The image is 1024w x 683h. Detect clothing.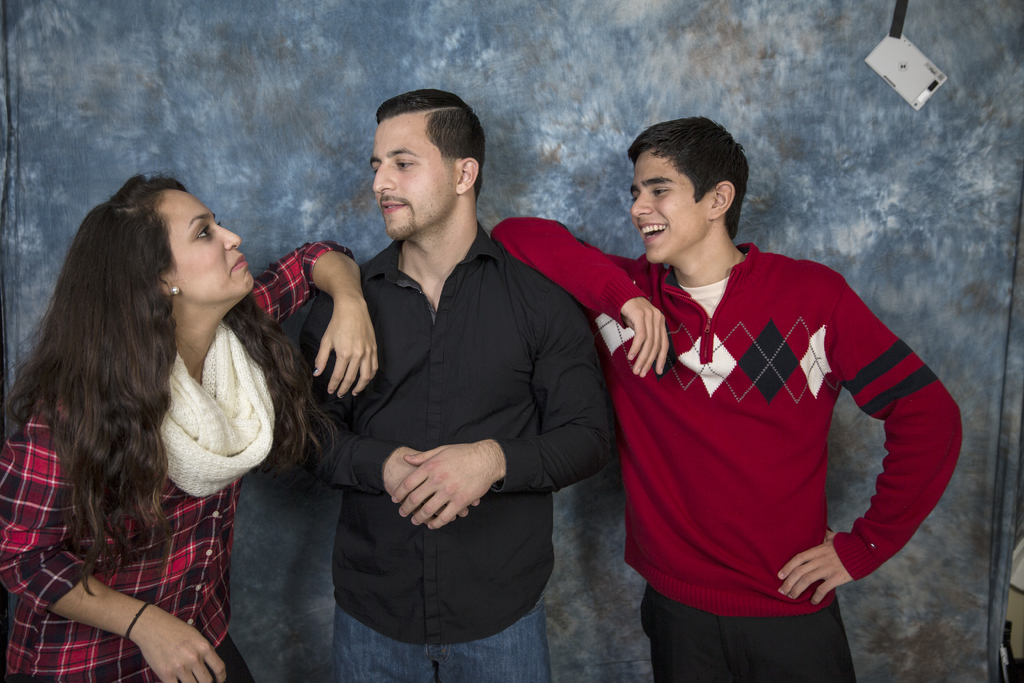
Detection: <region>0, 247, 360, 682</region>.
